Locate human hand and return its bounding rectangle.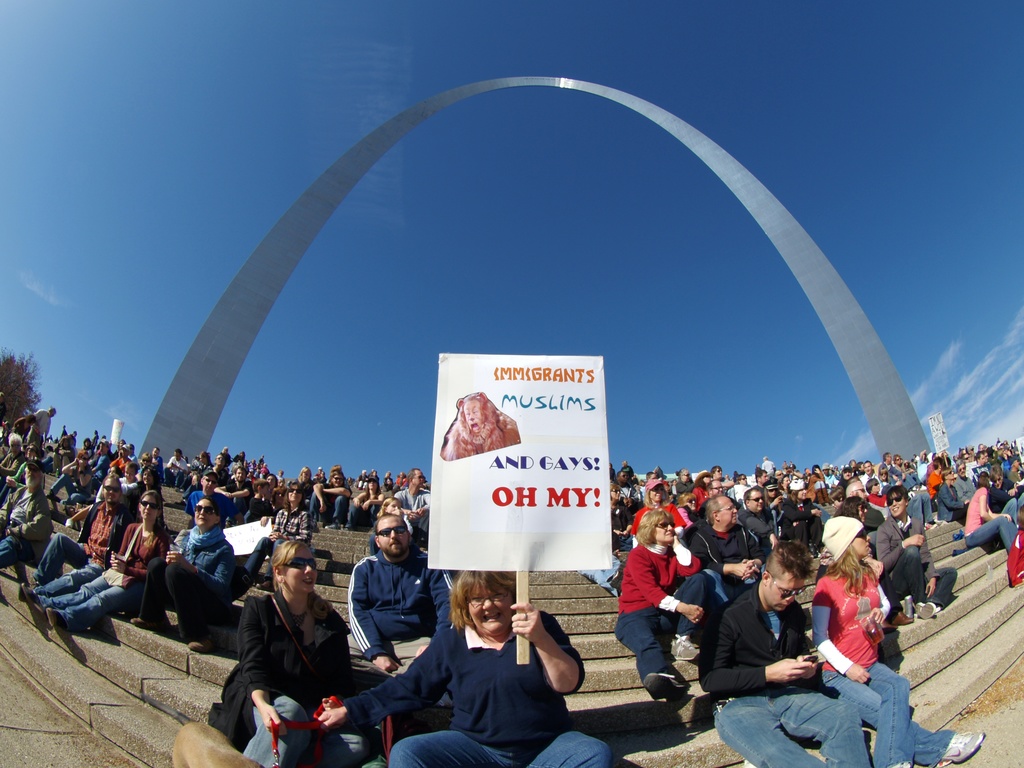
{"left": 612, "top": 549, "right": 624, "bottom": 557}.
